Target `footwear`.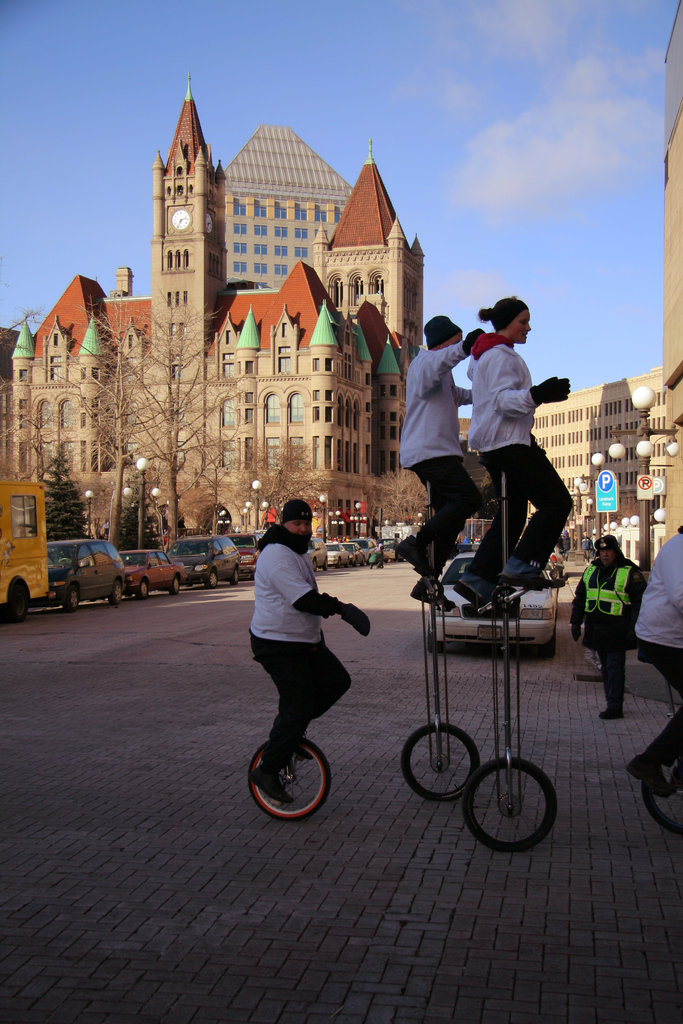
Target region: <bbox>451, 574, 486, 609</bbox>.
